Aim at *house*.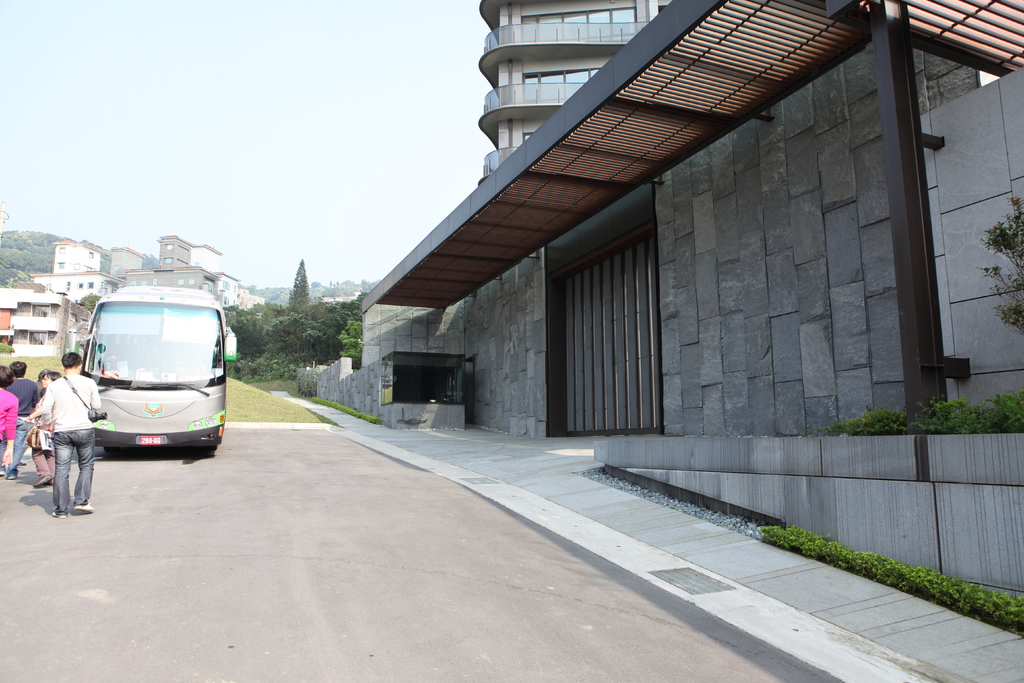
Aimed at {"left": 150, "top": 240, "right": 225, "bottom": 289}.
